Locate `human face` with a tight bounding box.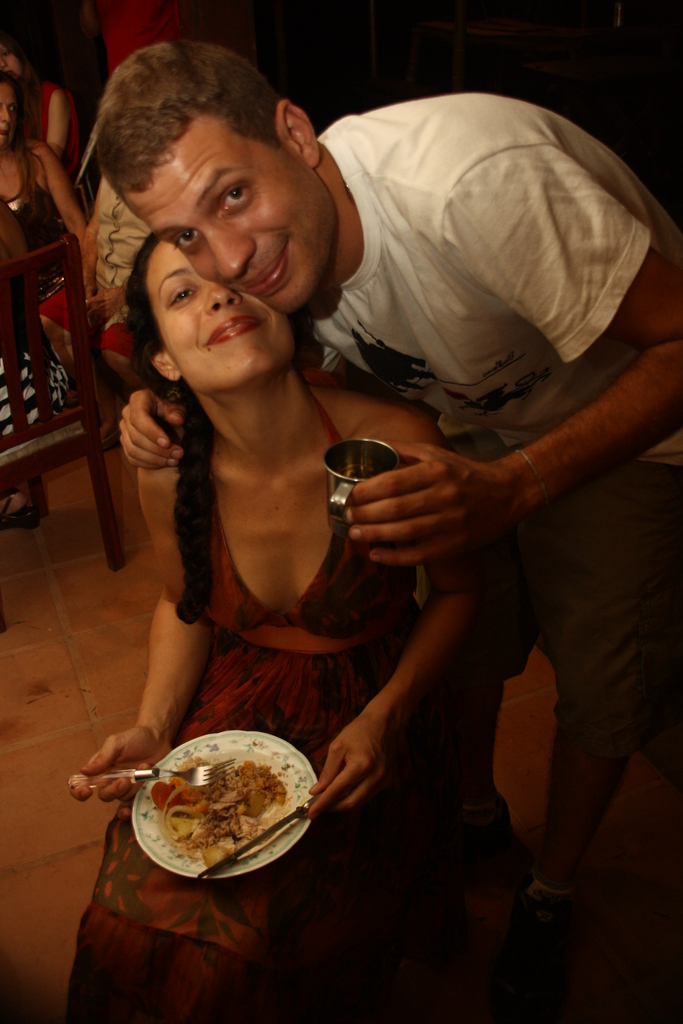
144, 239, 292, 397.
